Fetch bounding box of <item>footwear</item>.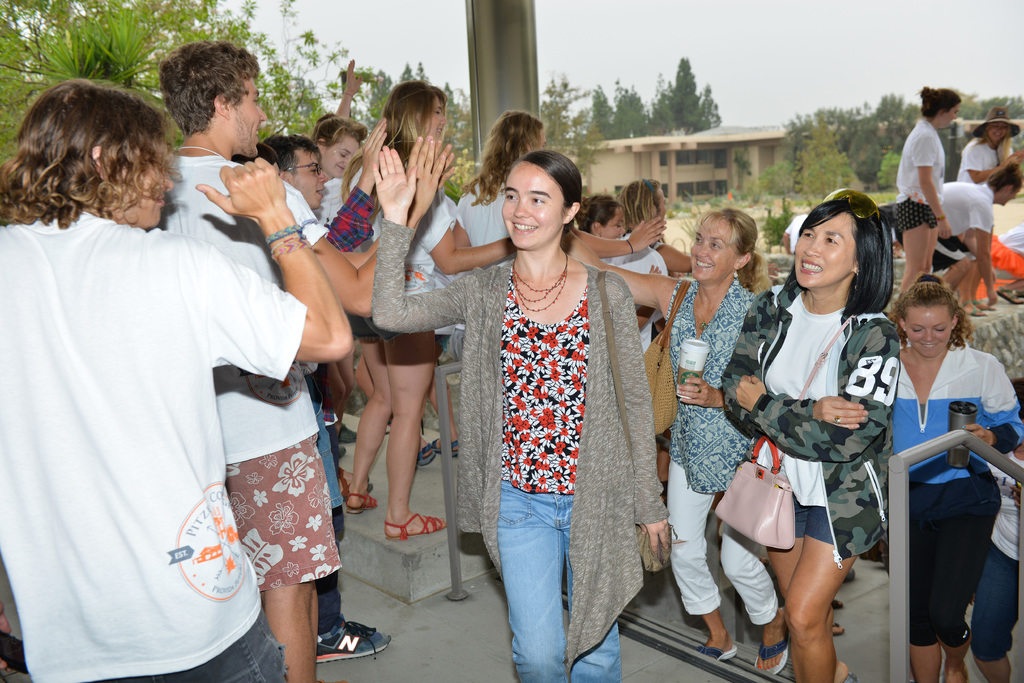
Bbox: x1=314 y1=611 x2=388 y2=662.
